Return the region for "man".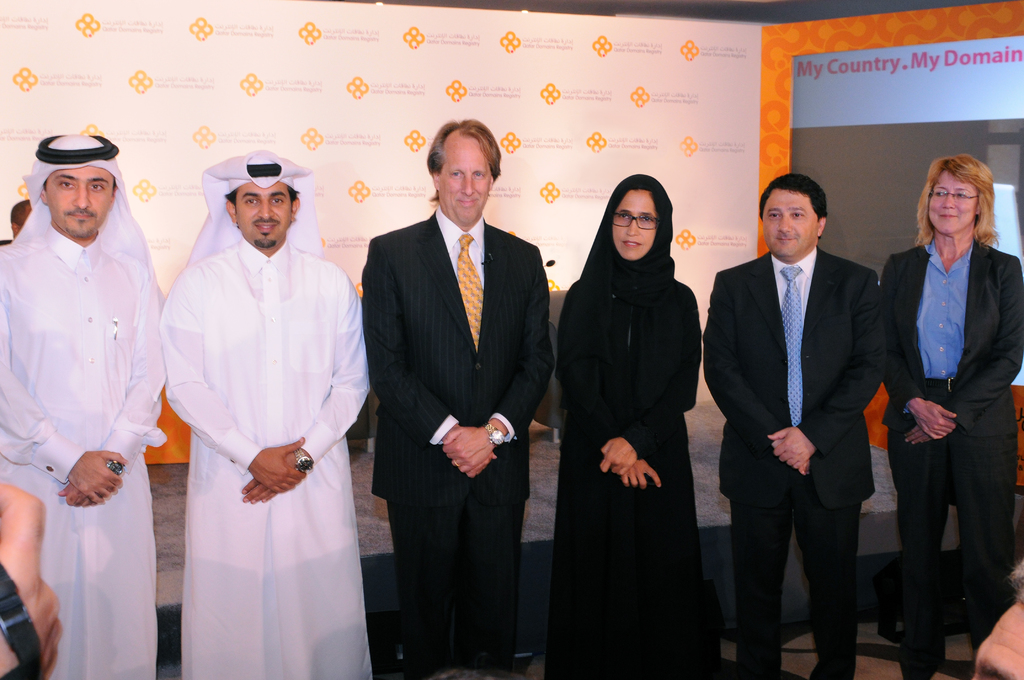
(157, 145, 393, 679).
